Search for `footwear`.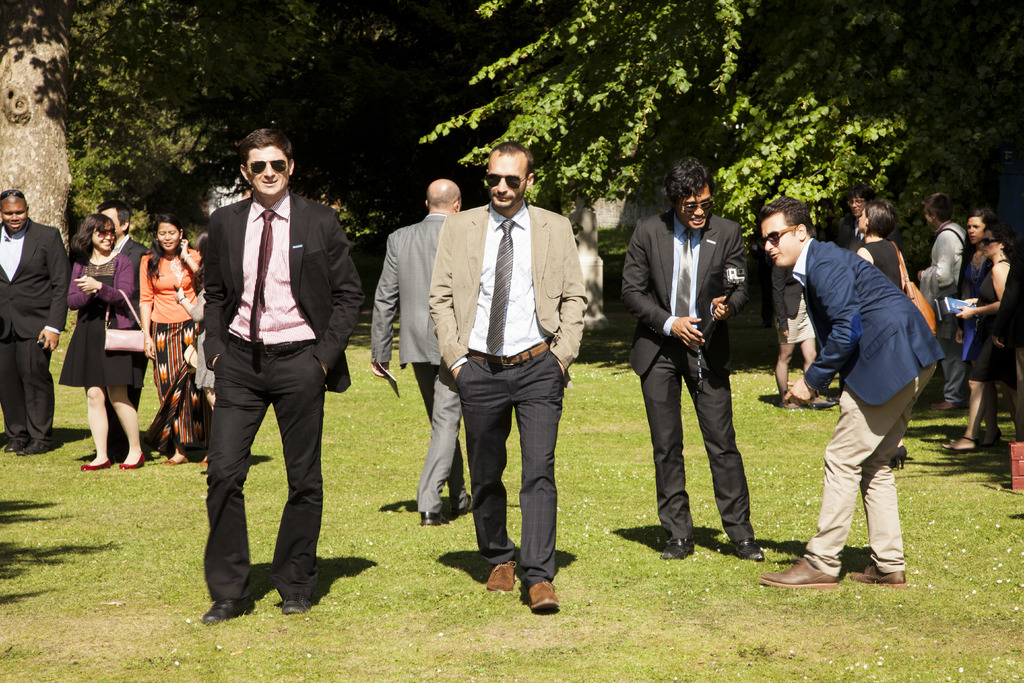
Found at x1=760 y1=558 x2=838 y2=589.
